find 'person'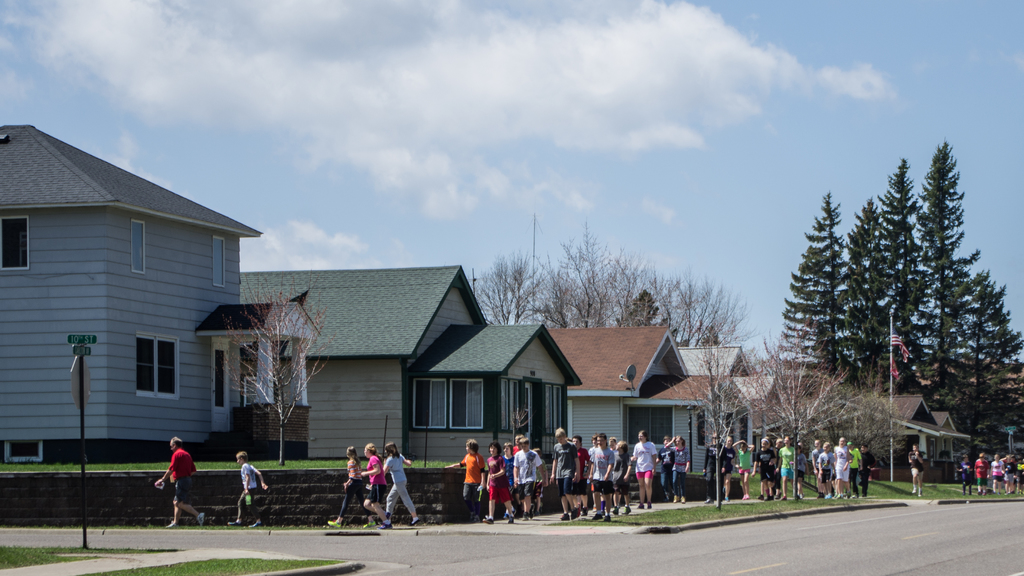
361:446:394:530
